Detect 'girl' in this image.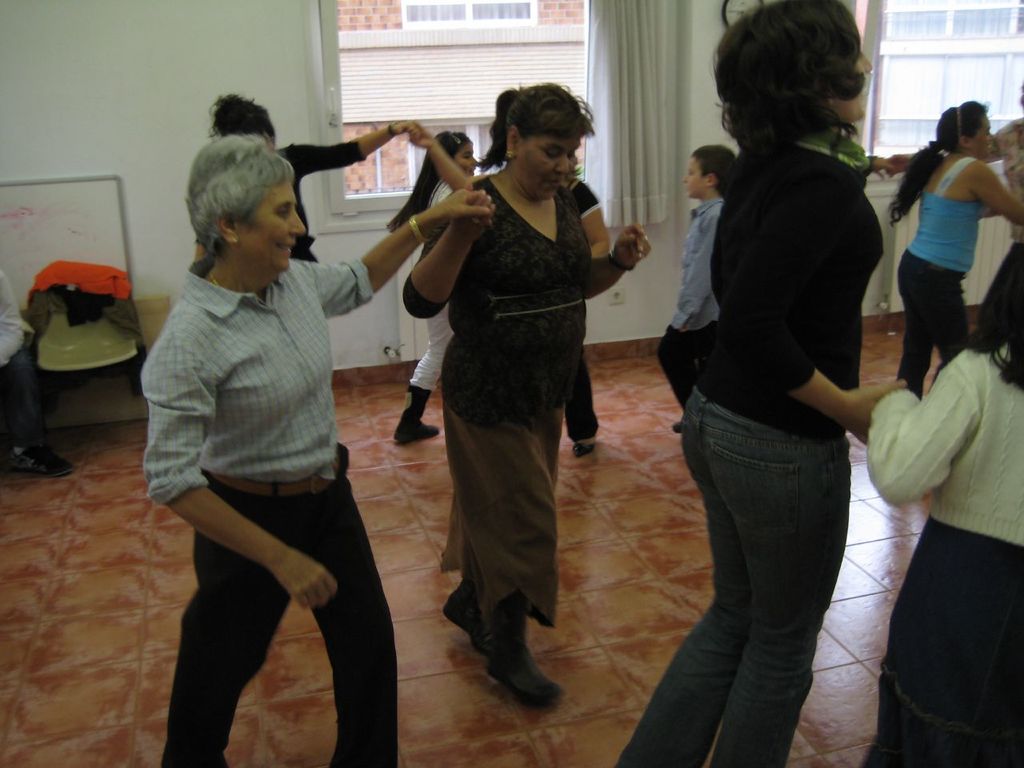
Detection: box=[382, 131, 487, 439].
